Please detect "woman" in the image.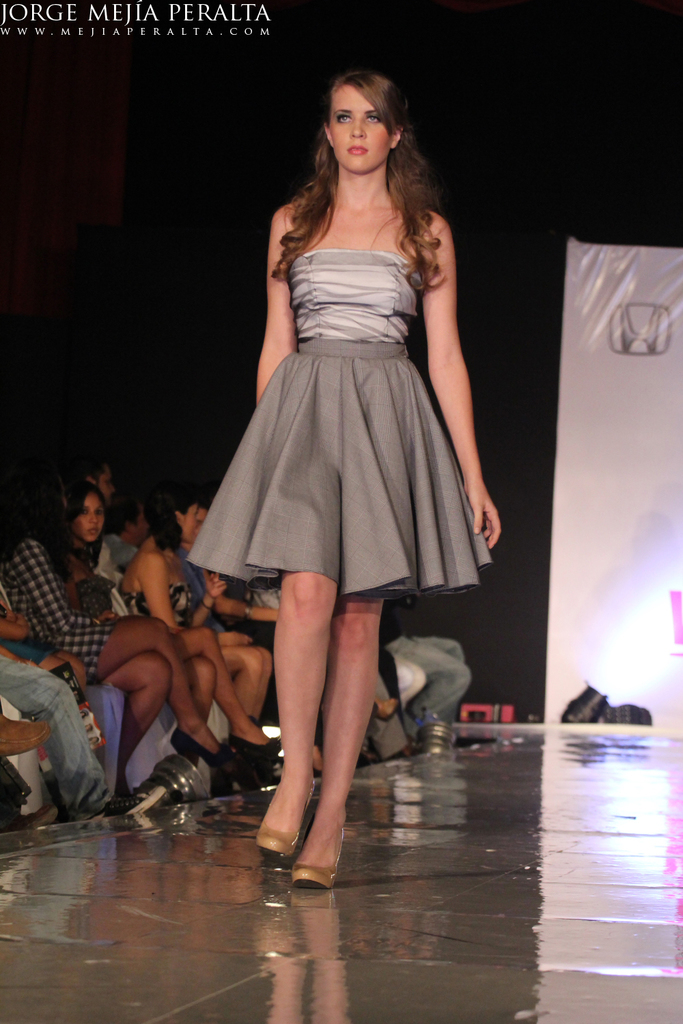
115 487 288 768.
